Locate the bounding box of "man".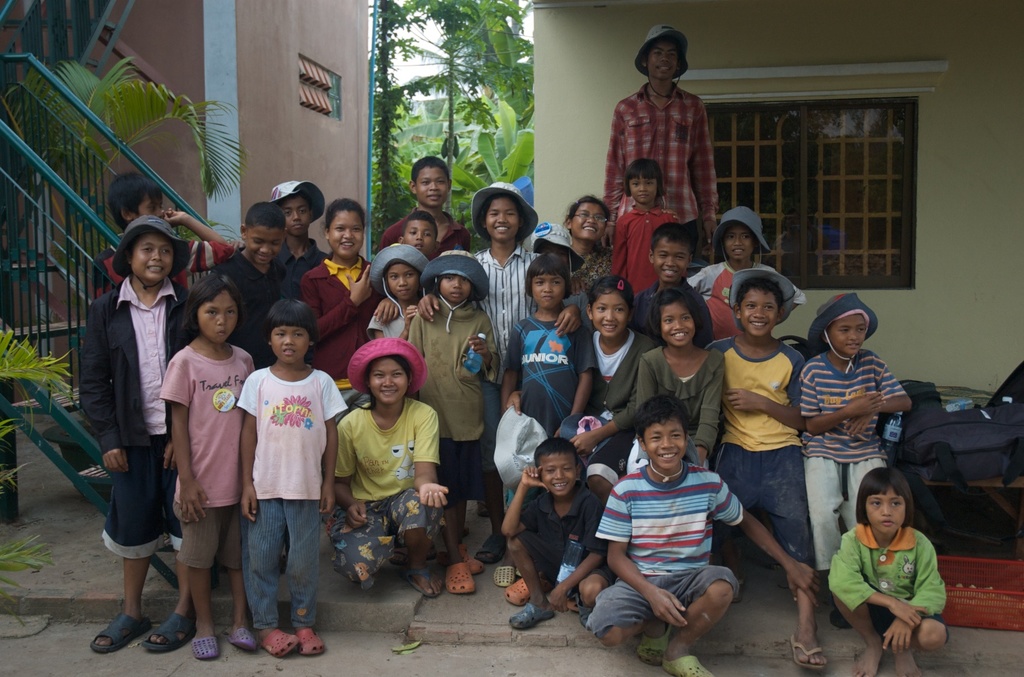
Bounding box: bbox(599, 20, 728, 285).
